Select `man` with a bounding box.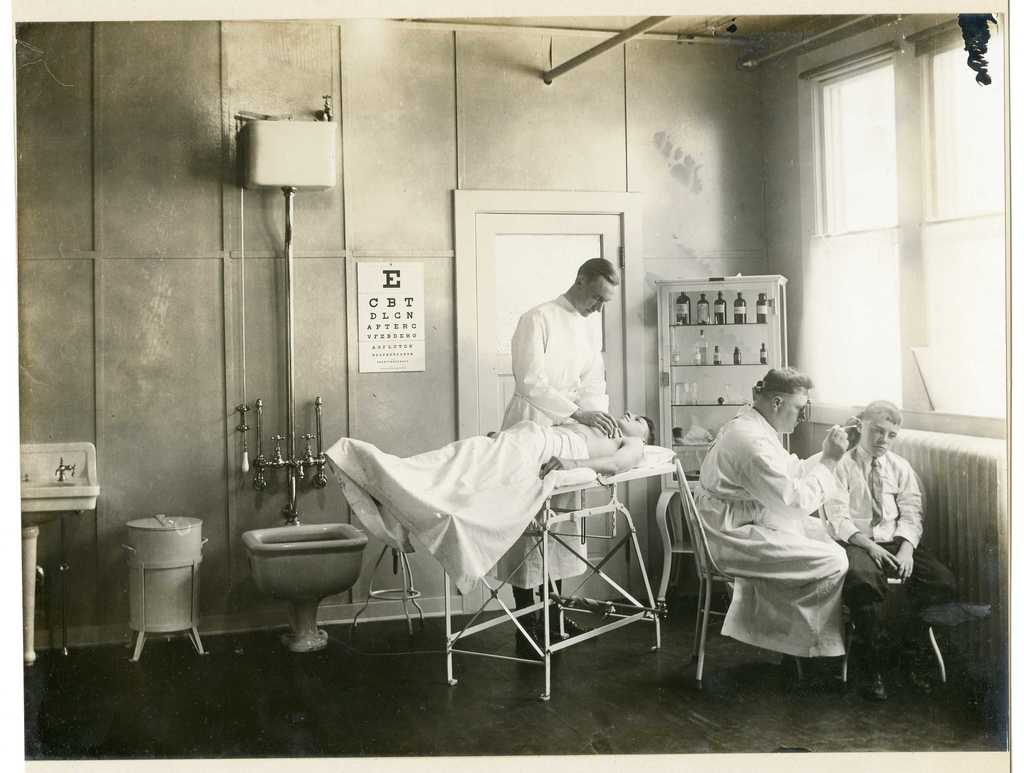
(left=320, top=408, right=655, bottom=594).
